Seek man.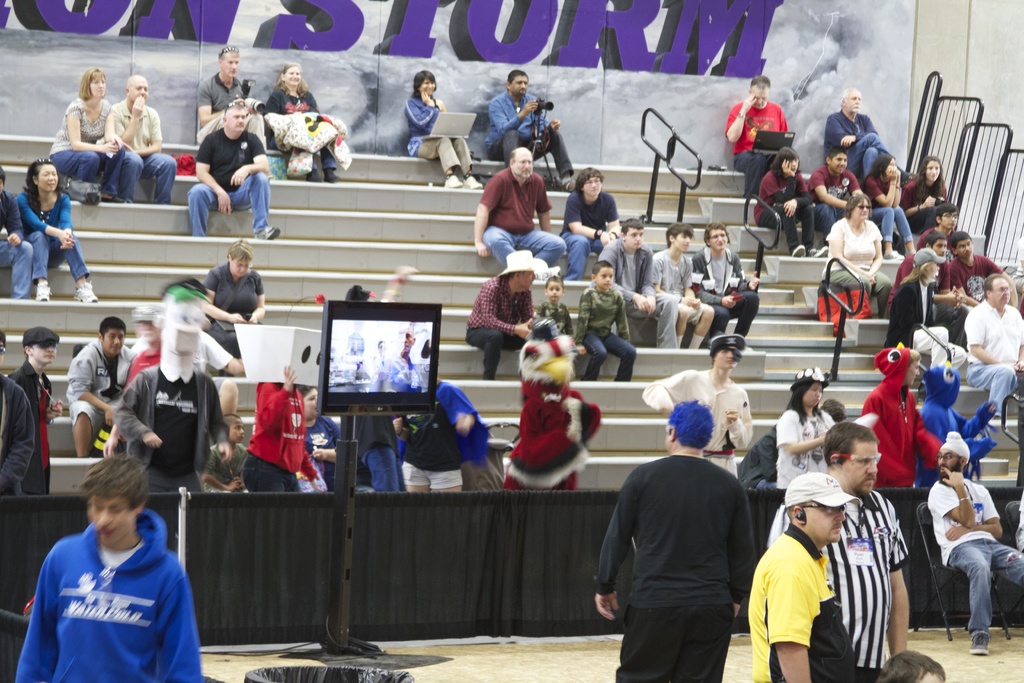
822/79/890/176.
